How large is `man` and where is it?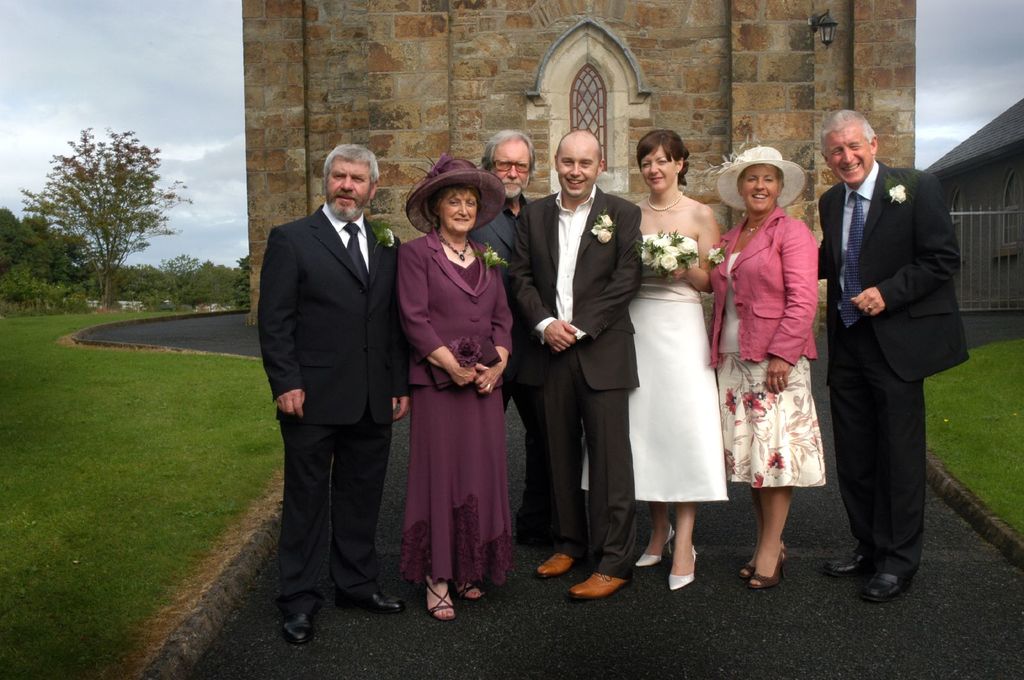
Bounding box: rect(480, 137, 546, 406).
